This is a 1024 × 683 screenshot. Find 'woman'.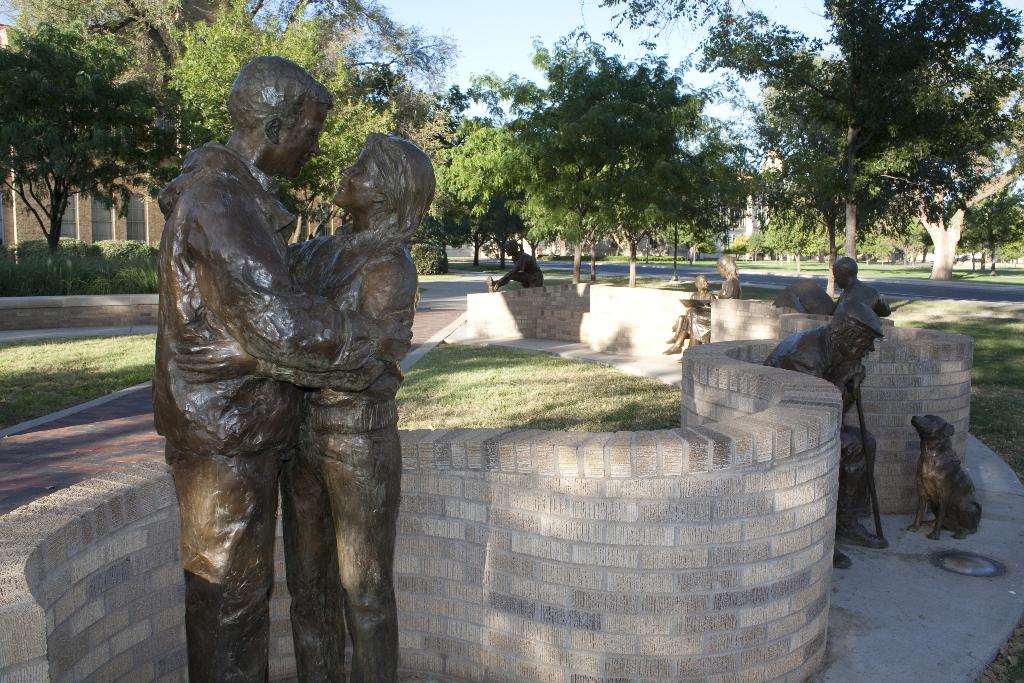
Bounding box: l=129, t=0, r=453, b=682.
